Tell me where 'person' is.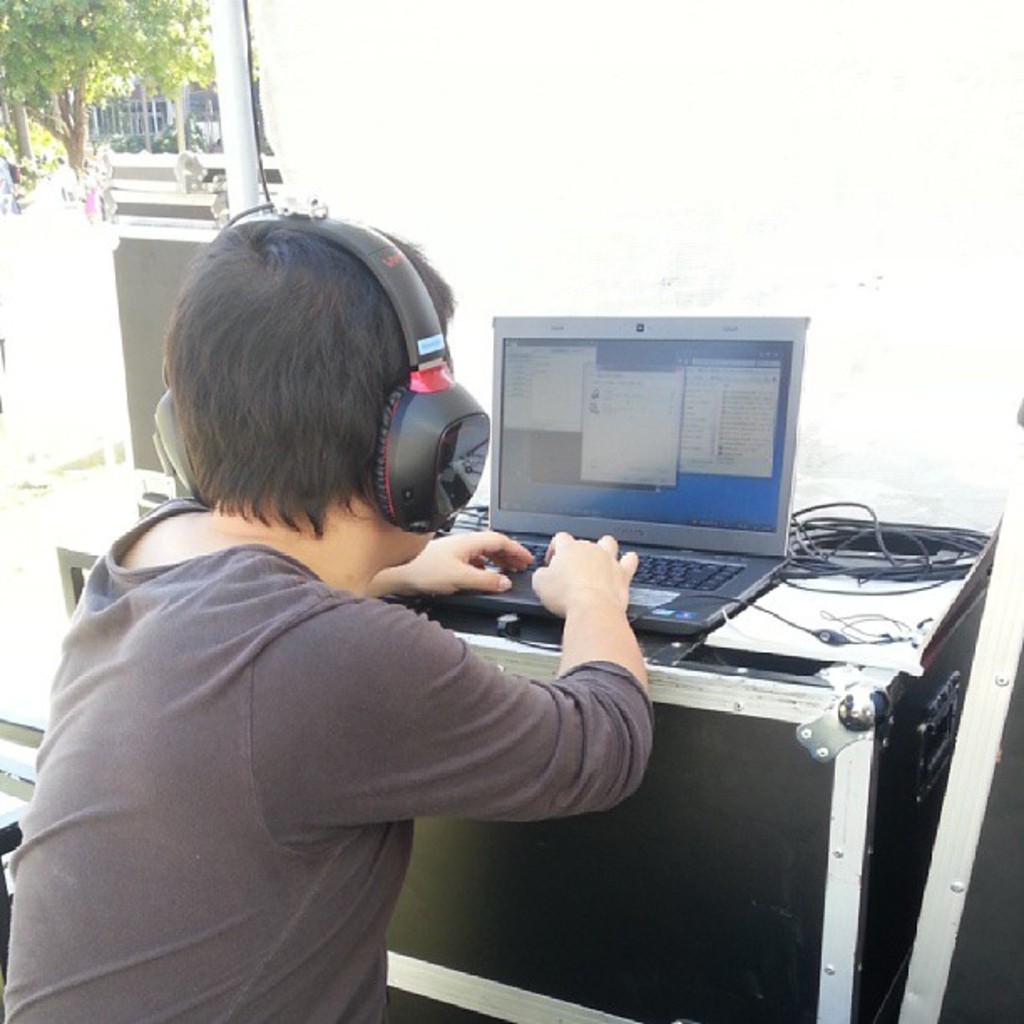
'person' is at x1=8 y1=192 x2=661 y2=1022.
